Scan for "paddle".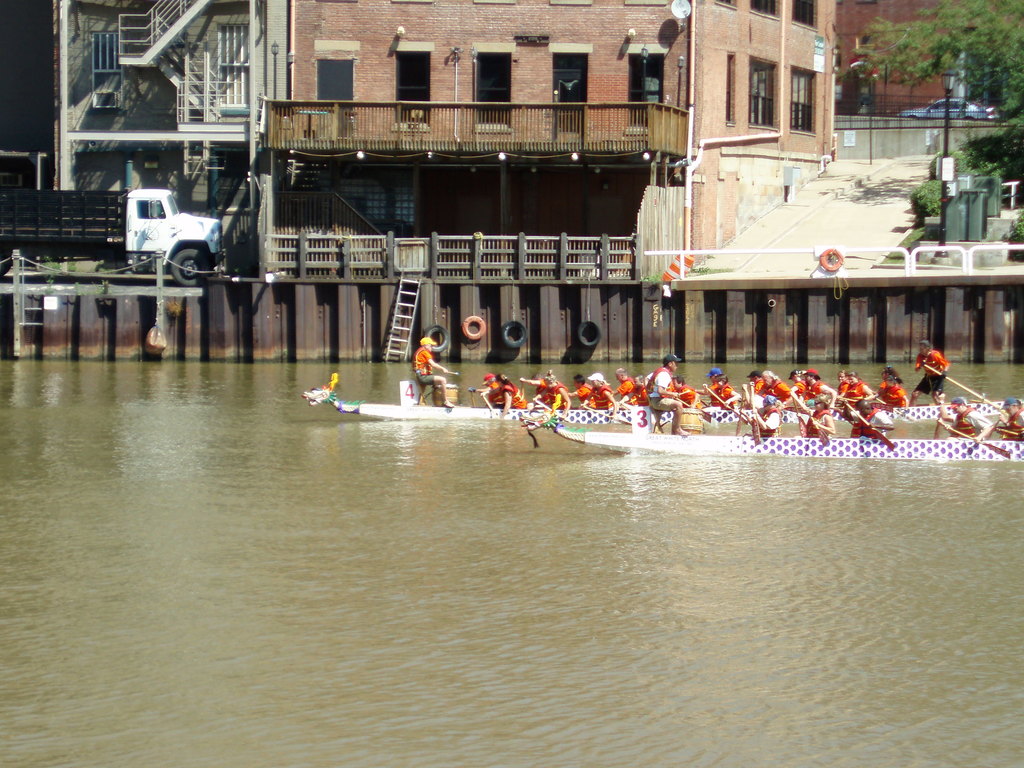
Scan result: x1=933 y1=404 x2=947 y2=437.
